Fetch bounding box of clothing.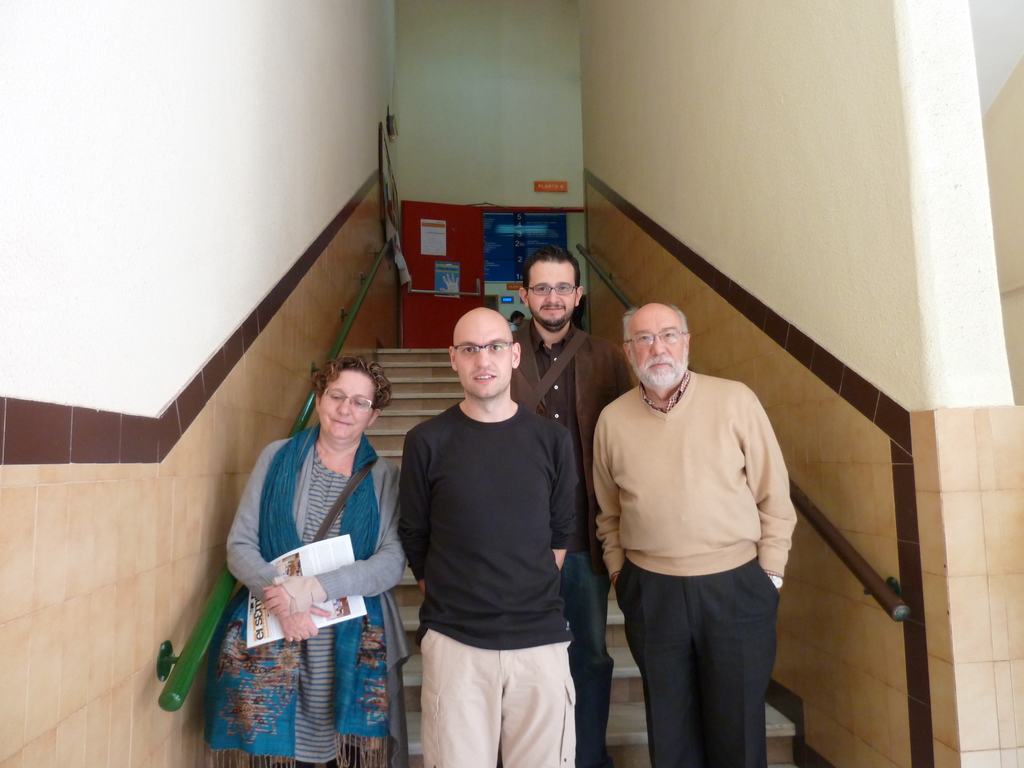
Bbox: 588:381:806:586.
